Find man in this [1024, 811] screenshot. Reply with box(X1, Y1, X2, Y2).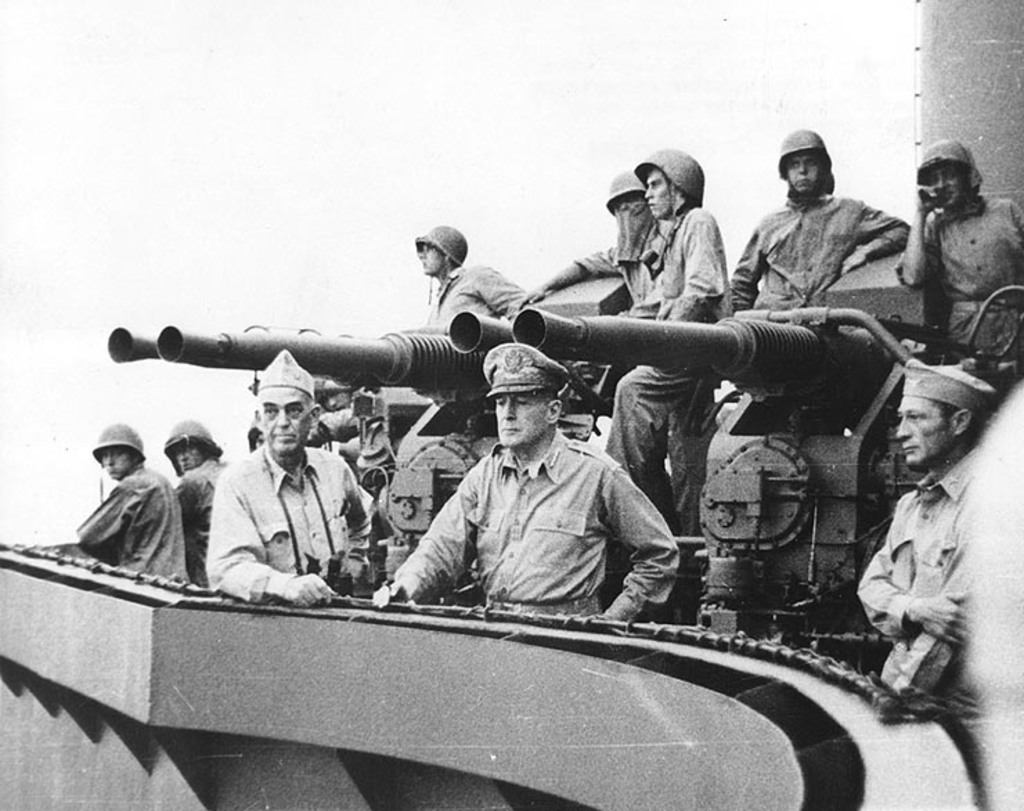
box(891, 134, 1023, 360).
